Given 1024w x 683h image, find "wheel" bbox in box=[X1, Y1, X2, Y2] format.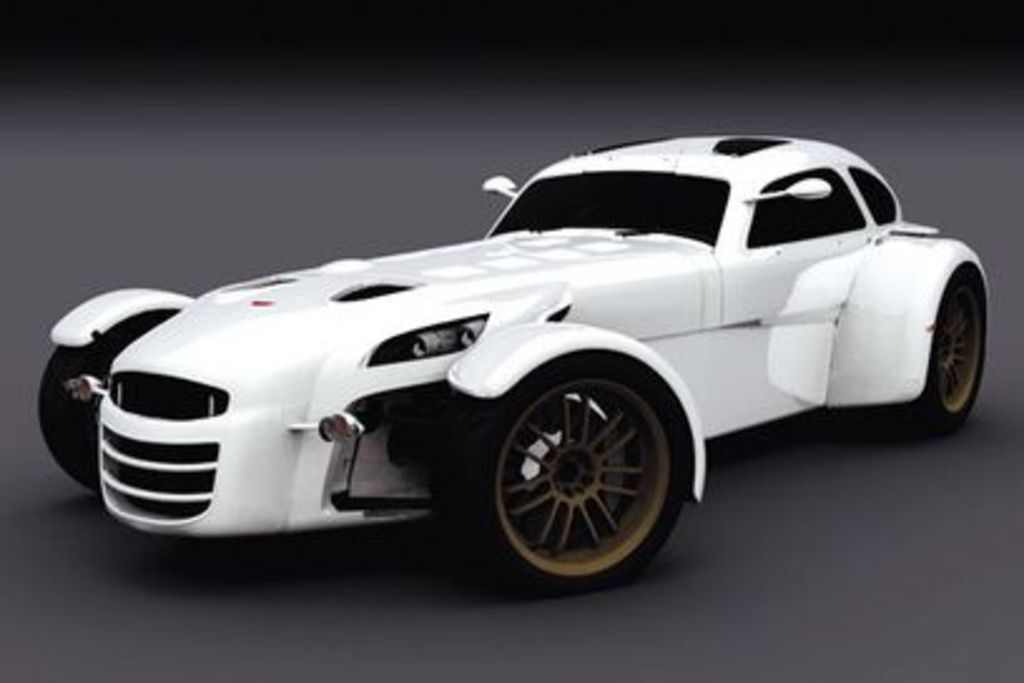
box=[891, 266, 991, 437].
